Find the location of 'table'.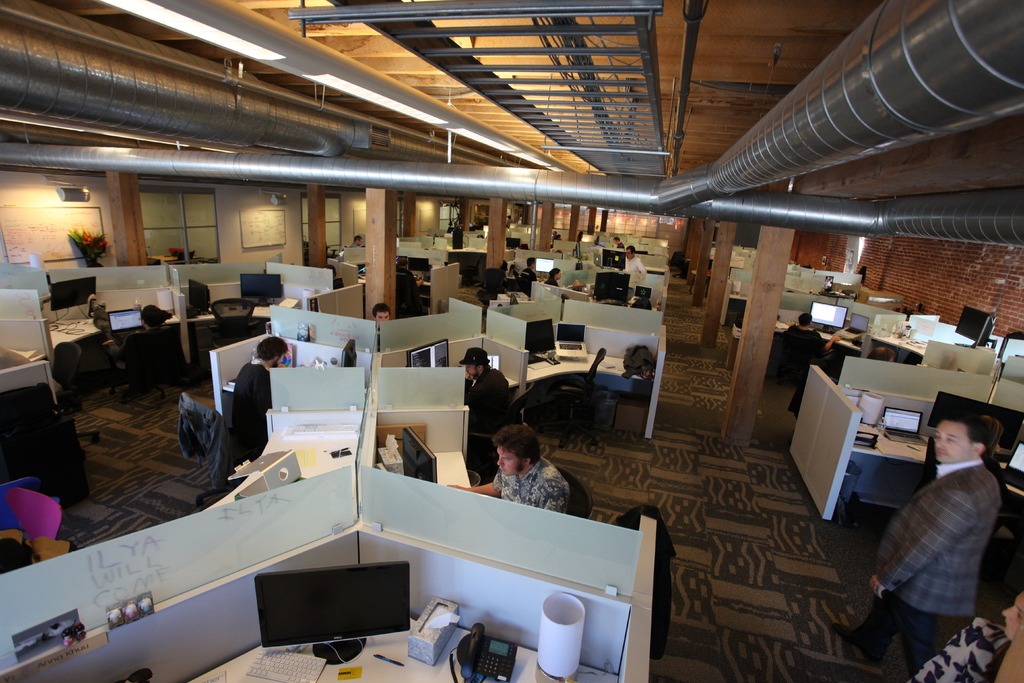
Location: [210,332,381,491].
